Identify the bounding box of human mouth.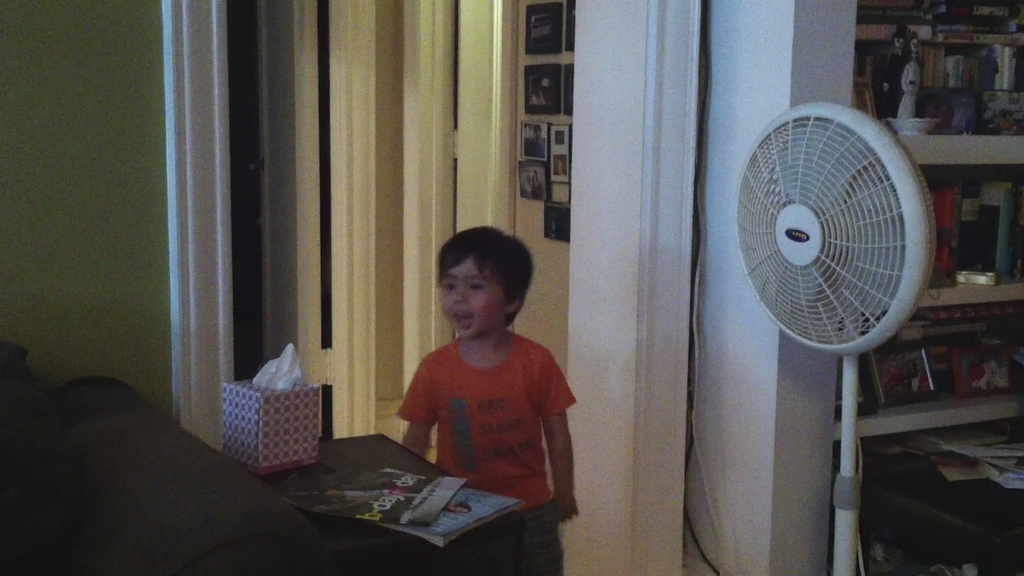
450 306 475 325.
